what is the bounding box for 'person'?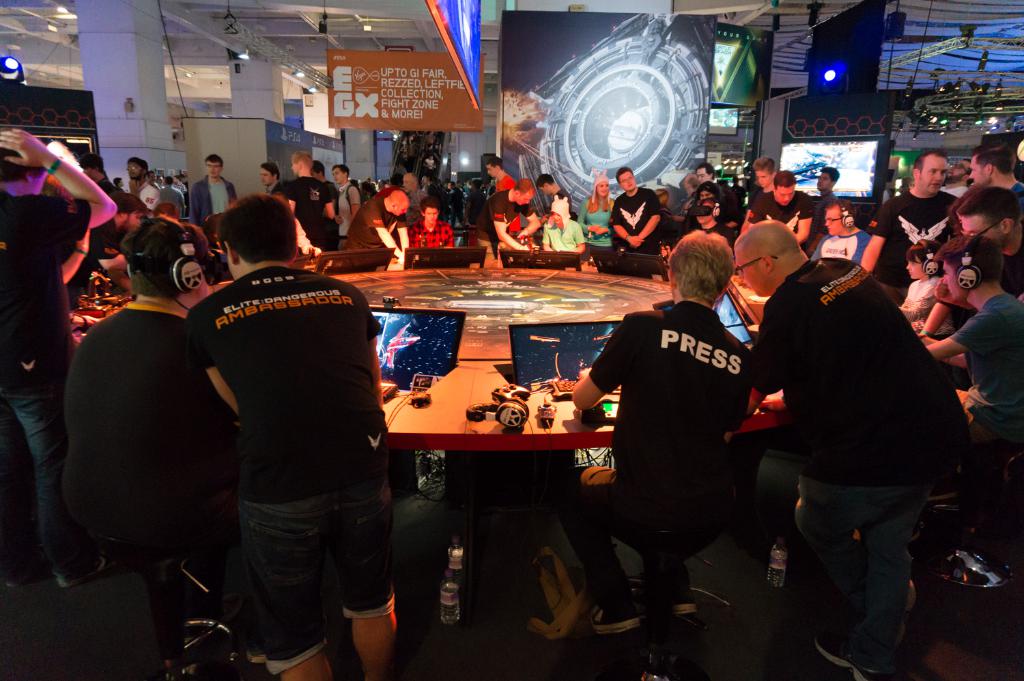
pyautogui.locateOnScreen(590, 217, 759, 634).
